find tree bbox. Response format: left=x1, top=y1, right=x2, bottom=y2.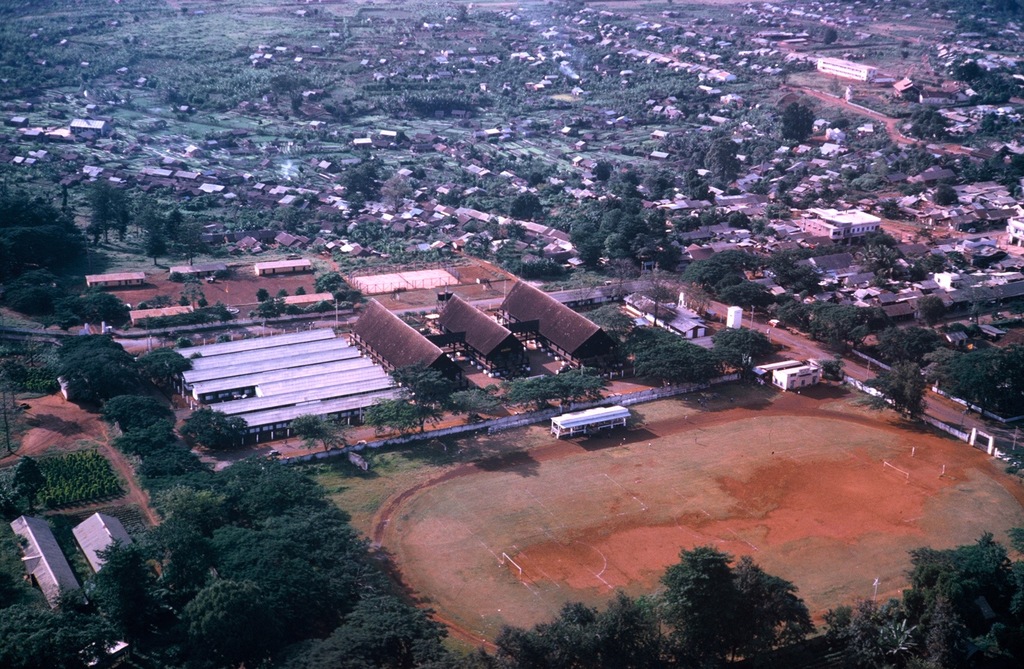
left=801, top=295, right=884, bottom=357.
